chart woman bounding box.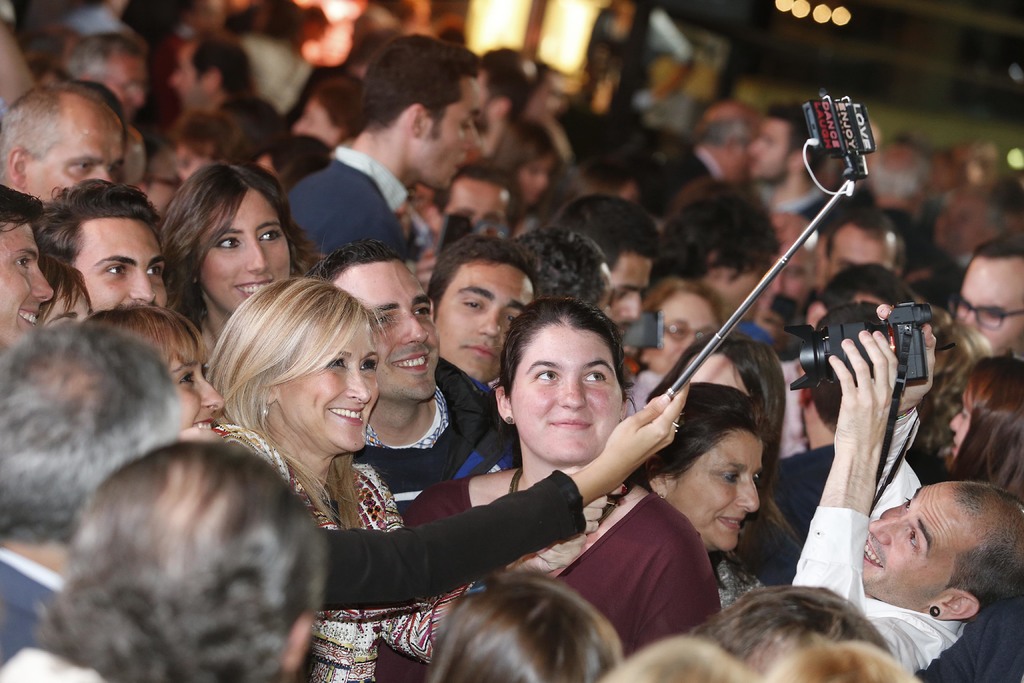
Charted: [x1=948, y1=354, x2=1023, y2=505].
